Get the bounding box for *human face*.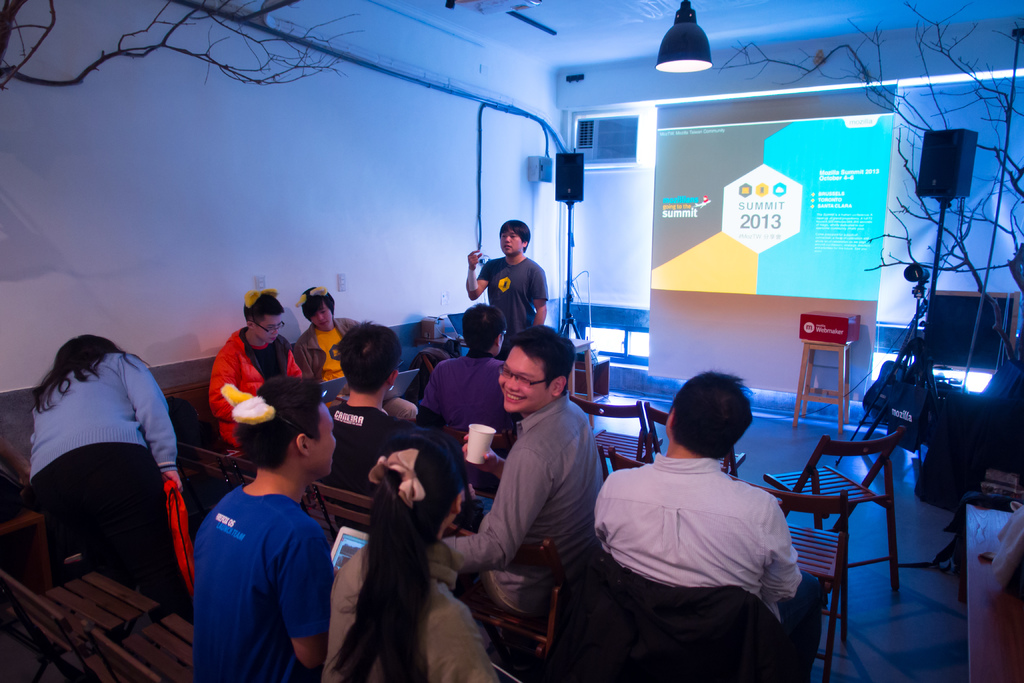
select_region(312, 304, 333, 327).
